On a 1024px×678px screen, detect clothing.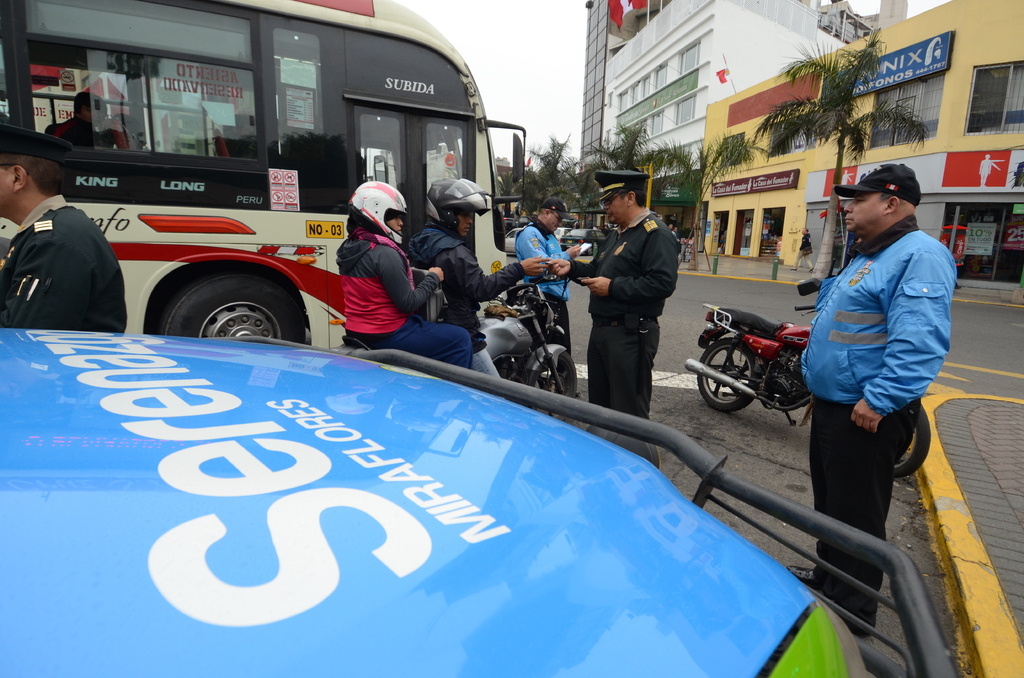
[797,218,942,629].
